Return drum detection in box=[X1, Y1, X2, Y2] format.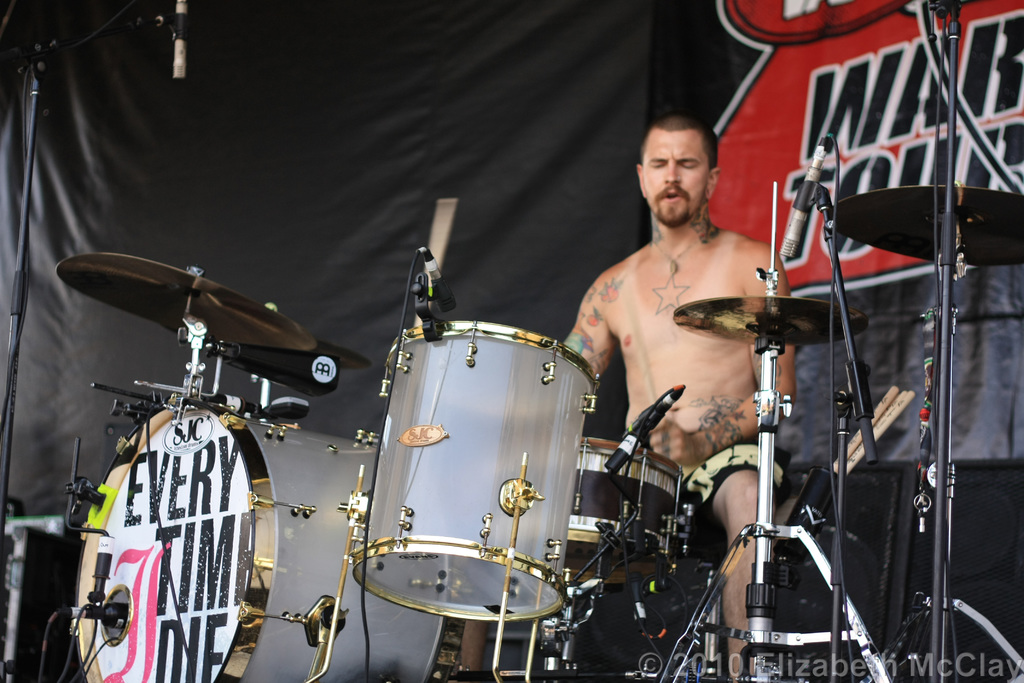
box=[74, 402, 447, 682].
